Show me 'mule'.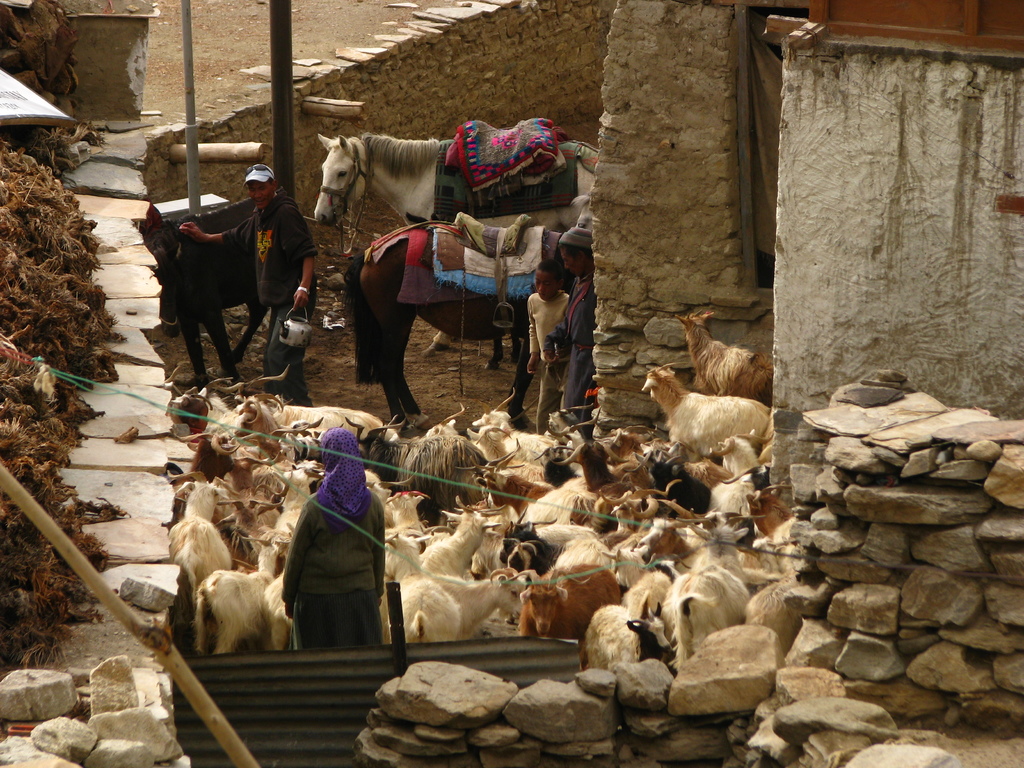
'mule' is here: {"x1": 134, "y1": 167, "x2": 328, "y2": 396}.
